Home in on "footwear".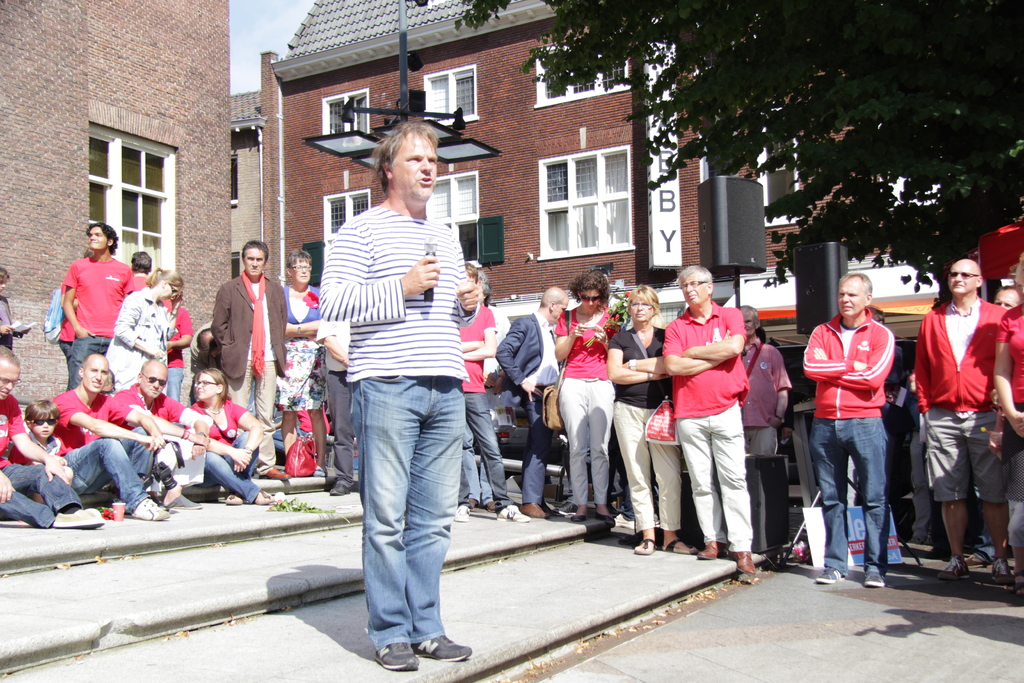
Homed in at <box>568,516,586,522</box>.
